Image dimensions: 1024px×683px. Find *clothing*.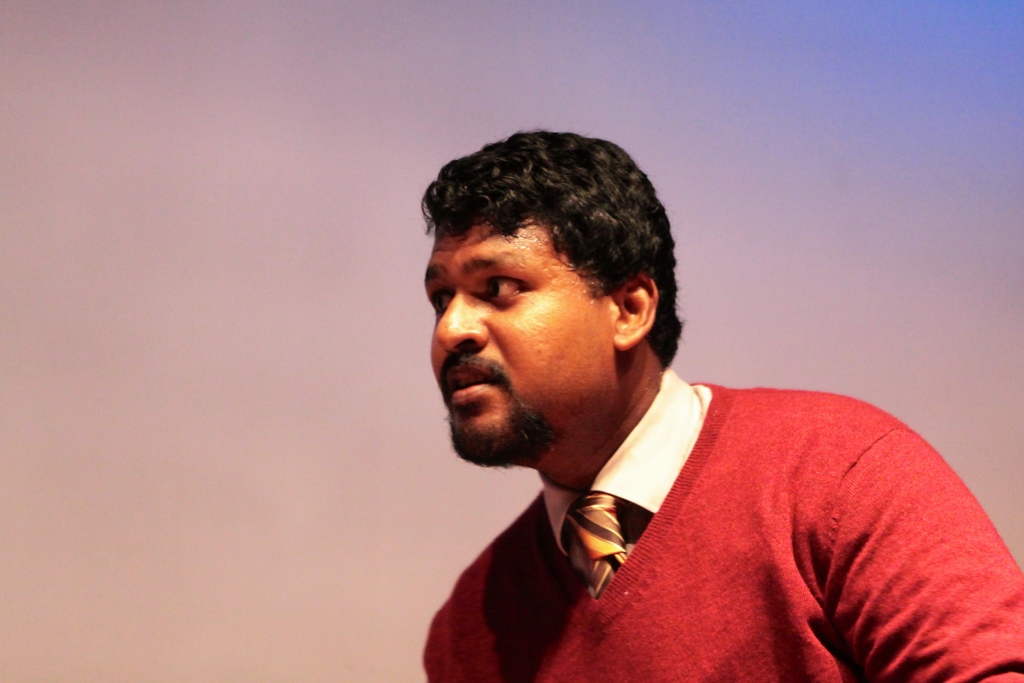
x1=454 y1=359 x2=989 y2=671.
